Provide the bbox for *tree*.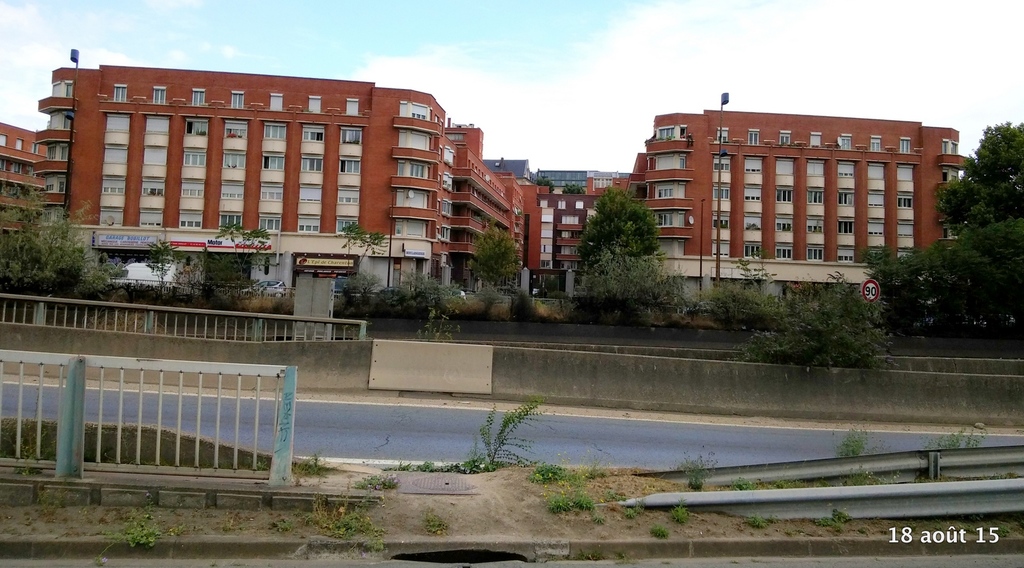
locate(0, 184, 131, 299).
